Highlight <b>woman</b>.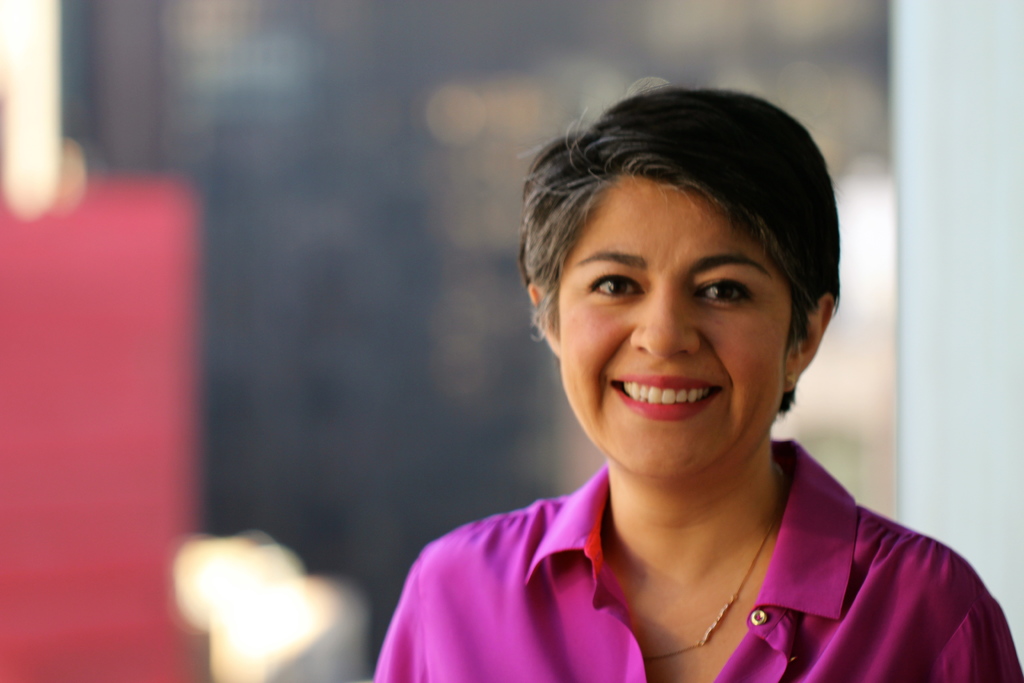
Highlighted region: 369 76 998 673.
